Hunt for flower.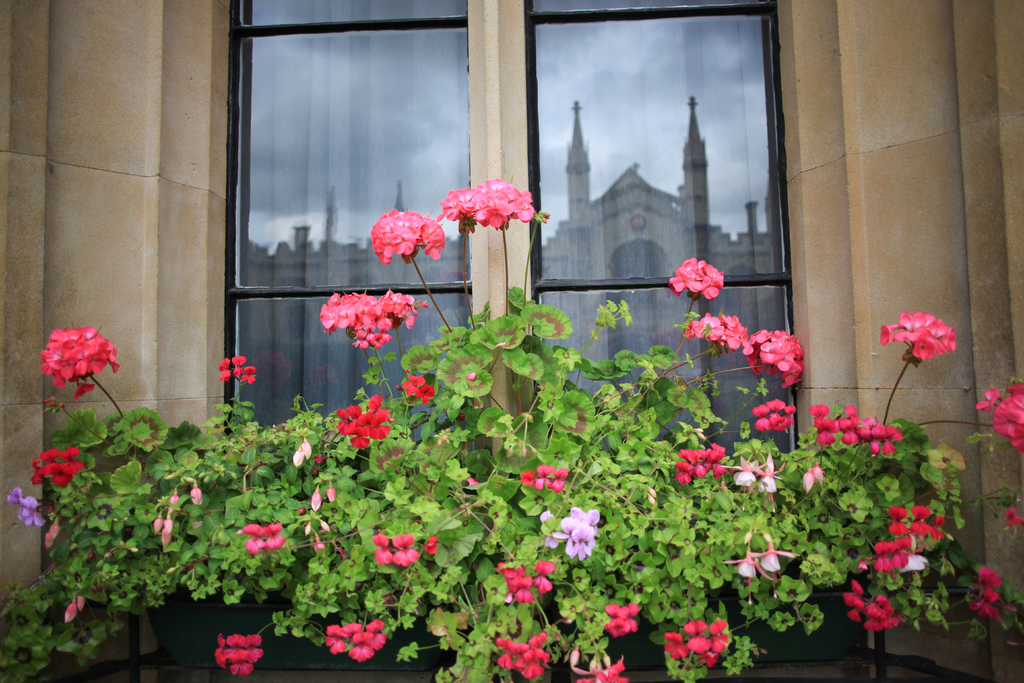
Hunted down at bbox(522, 468, 567, 491).
